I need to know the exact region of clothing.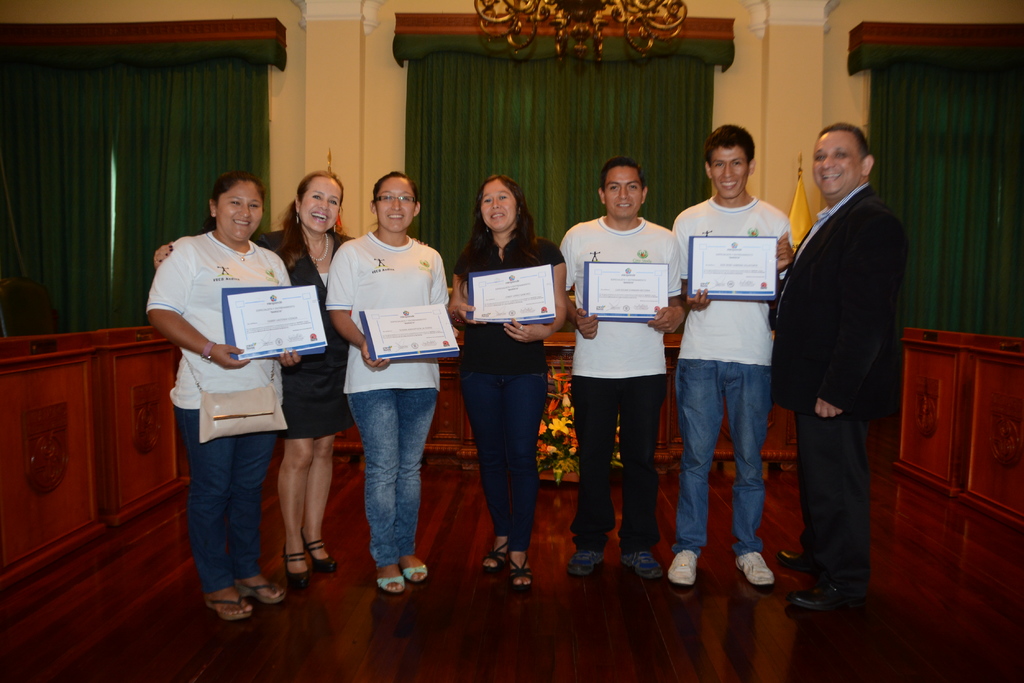
Region: 244:231:380:423.
